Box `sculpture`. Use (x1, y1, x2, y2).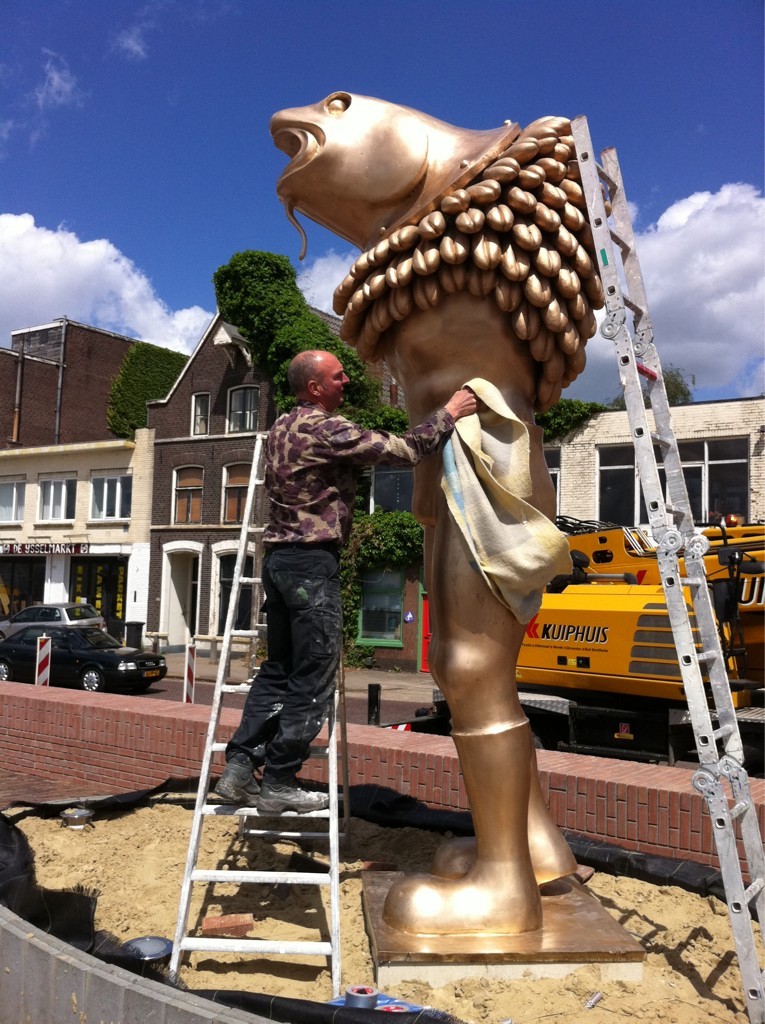
(282, 129, 650, 960).
